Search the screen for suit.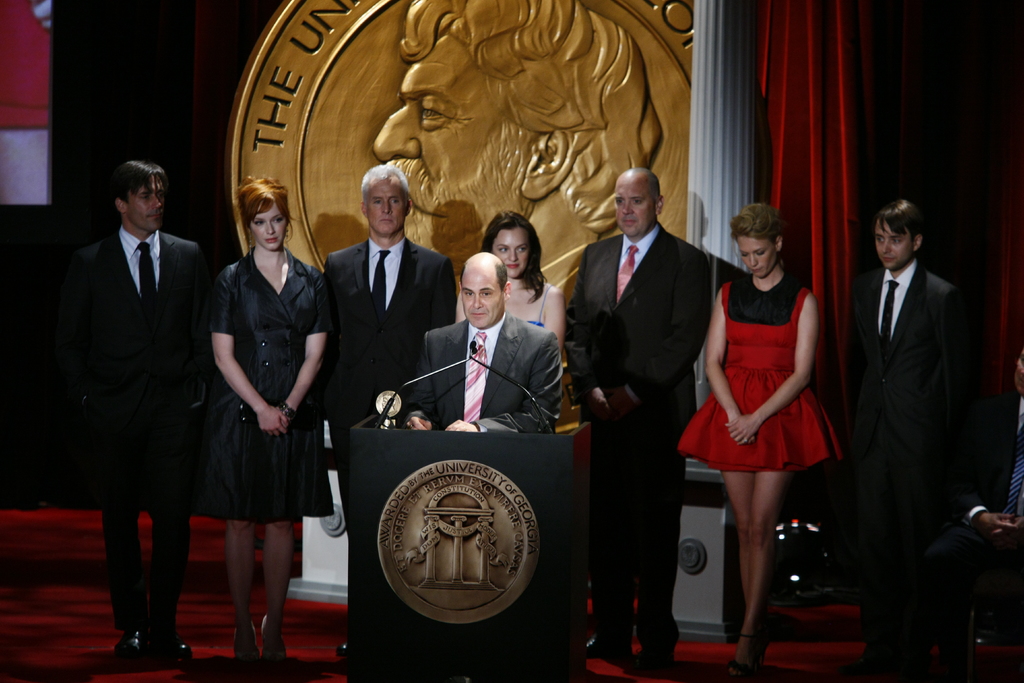
Found at l=854, t=257, r=973, b=642.
